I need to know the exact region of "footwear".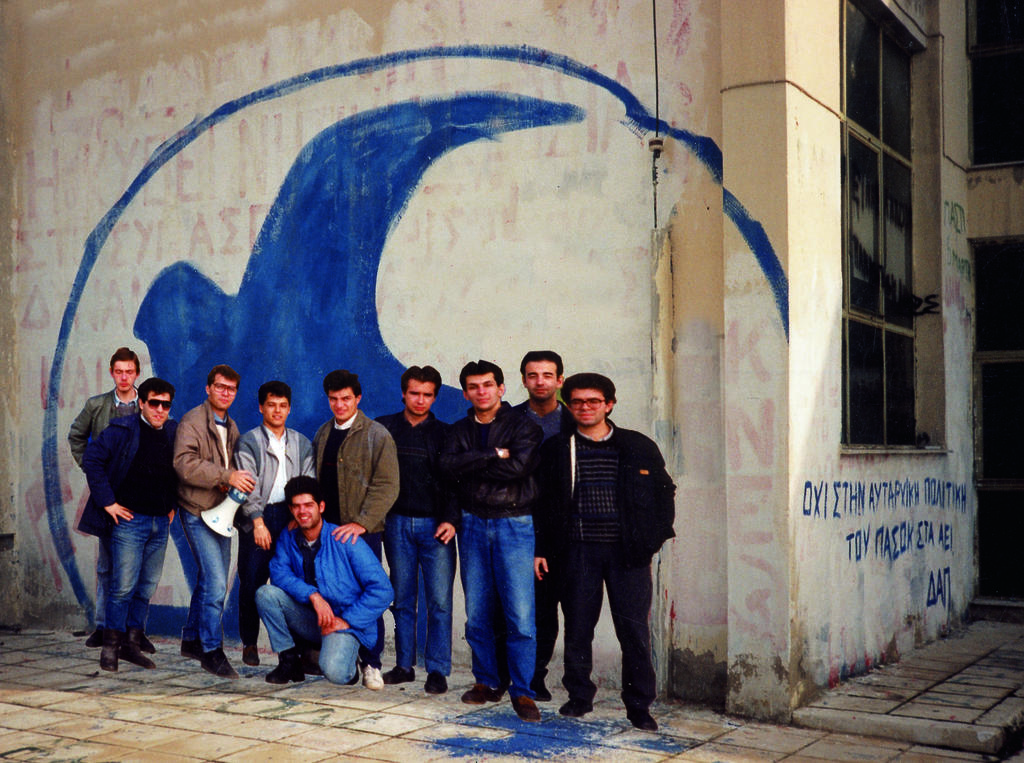
Region: box=[103, 647, 129, 673].
